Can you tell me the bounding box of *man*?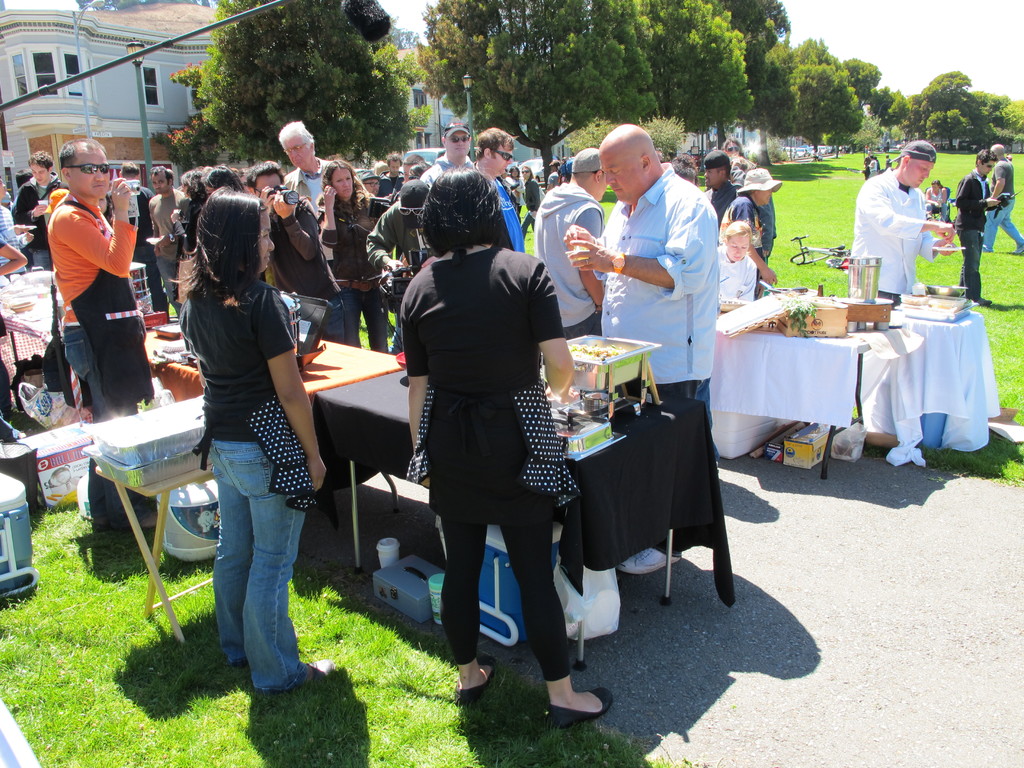
x1=472 y1=128 x2=526 y2=252.
